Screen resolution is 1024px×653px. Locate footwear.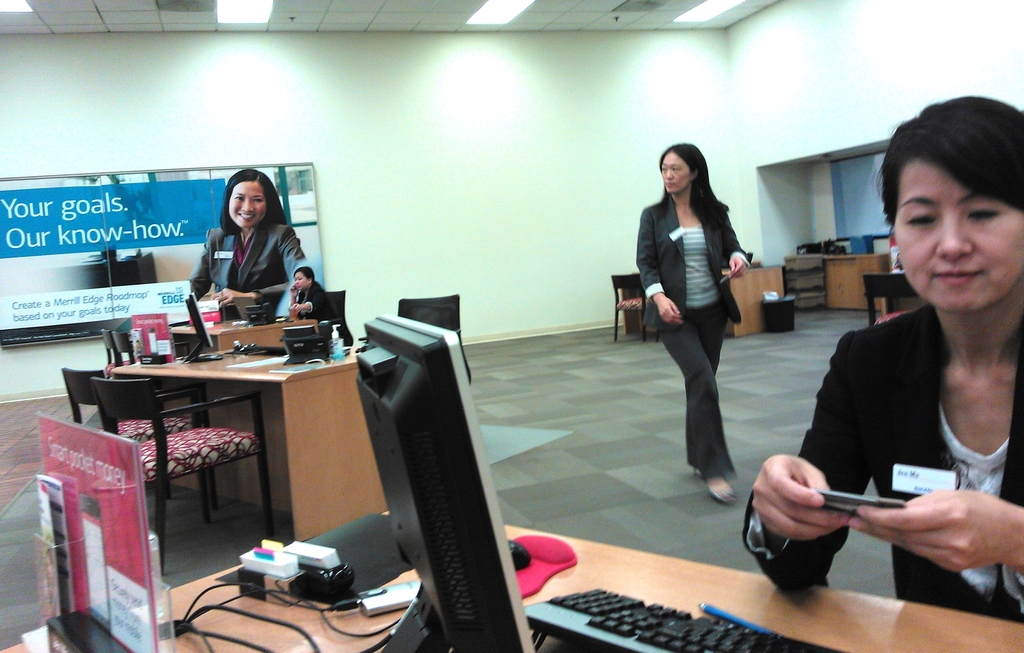
707, 486, 739, 507.
